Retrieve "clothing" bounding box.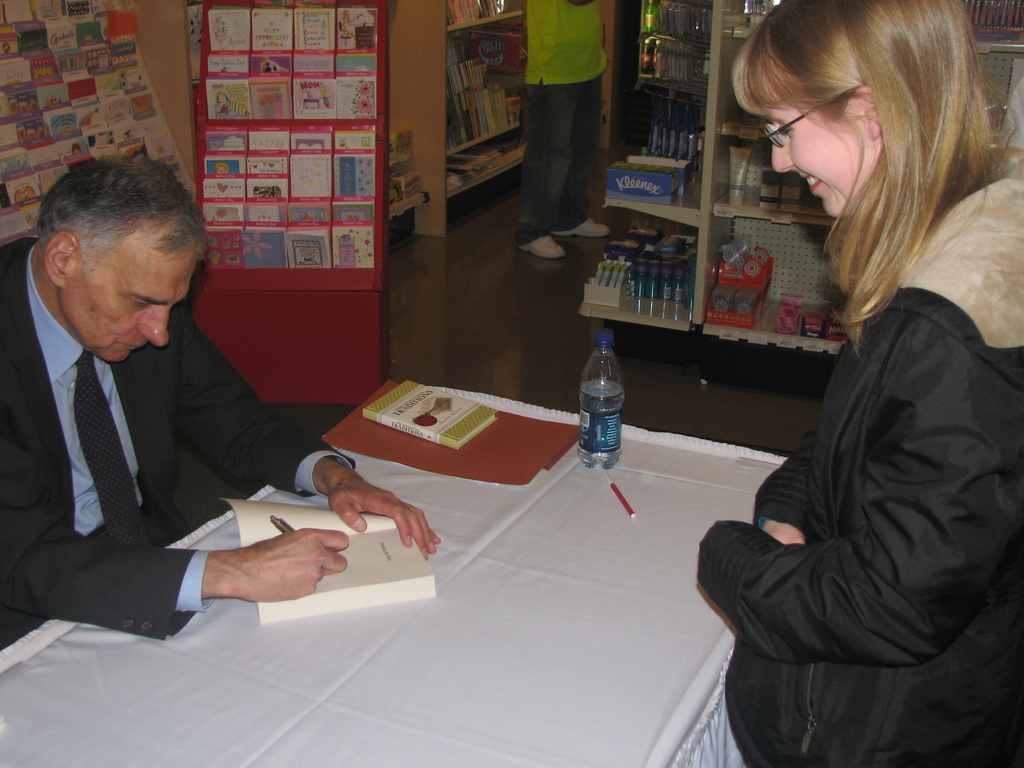
Bounding box: [519,0,608,244].
